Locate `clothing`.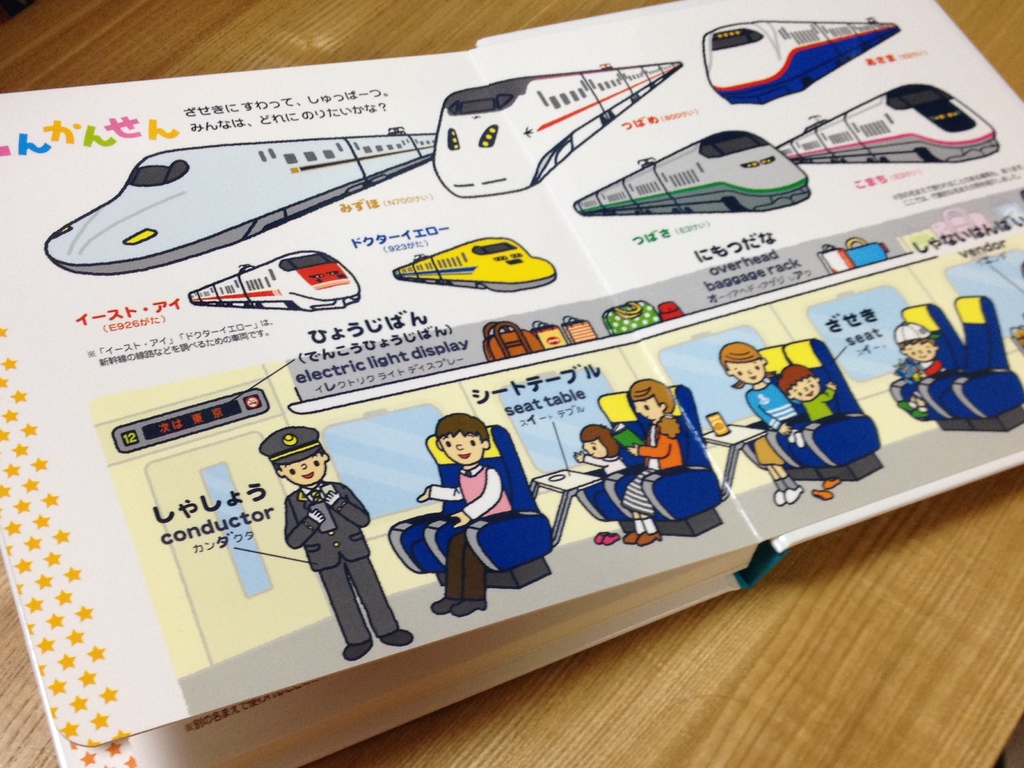
Bounding box: (x1=635, y1=428, x2=680, y2=515).
